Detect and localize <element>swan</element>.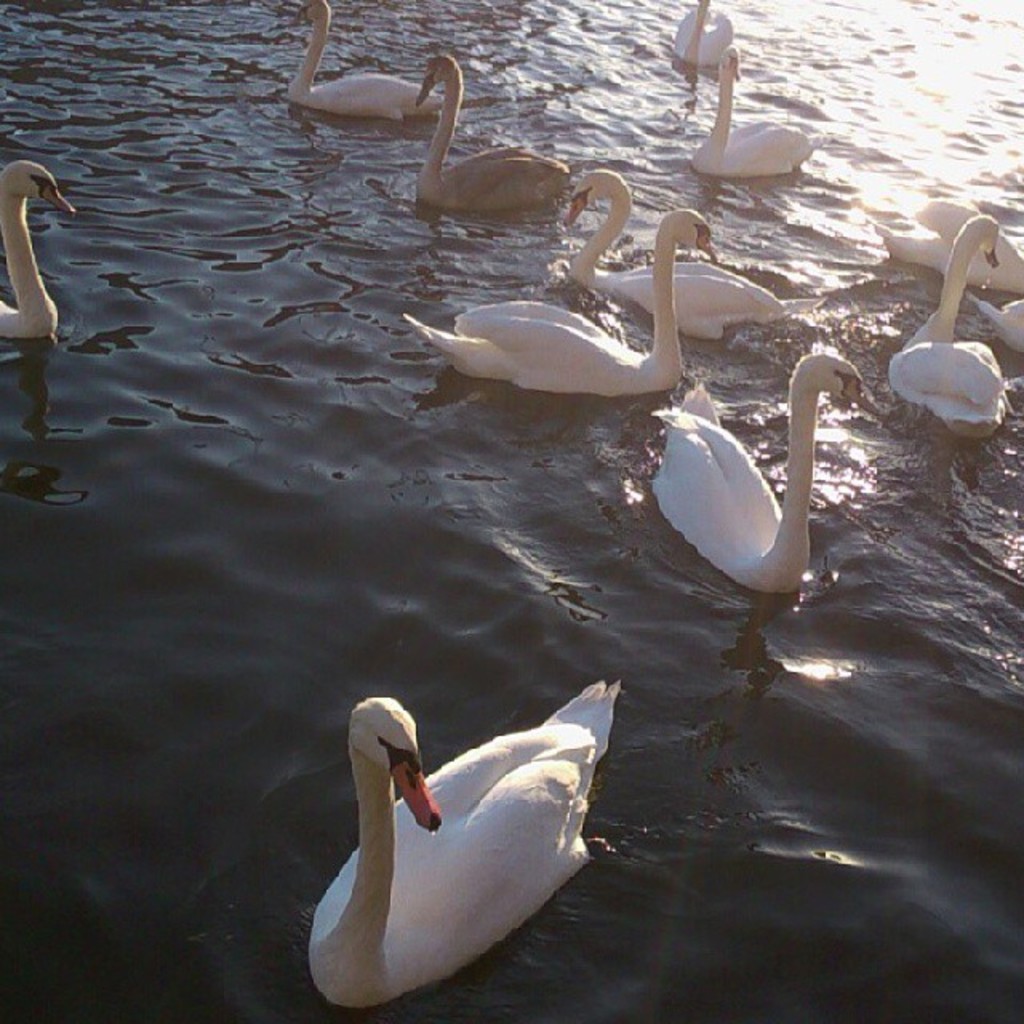
Localized at BBox(645, 346, 875, 590).
